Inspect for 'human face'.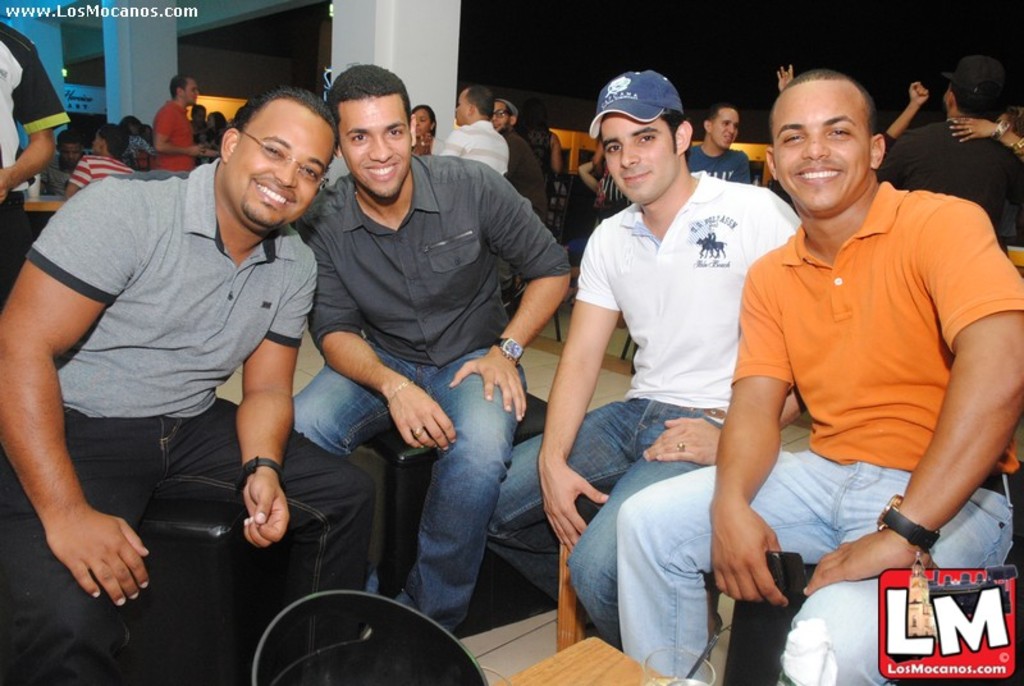
Inspection: bbox=(192, 106, 206, 128).
